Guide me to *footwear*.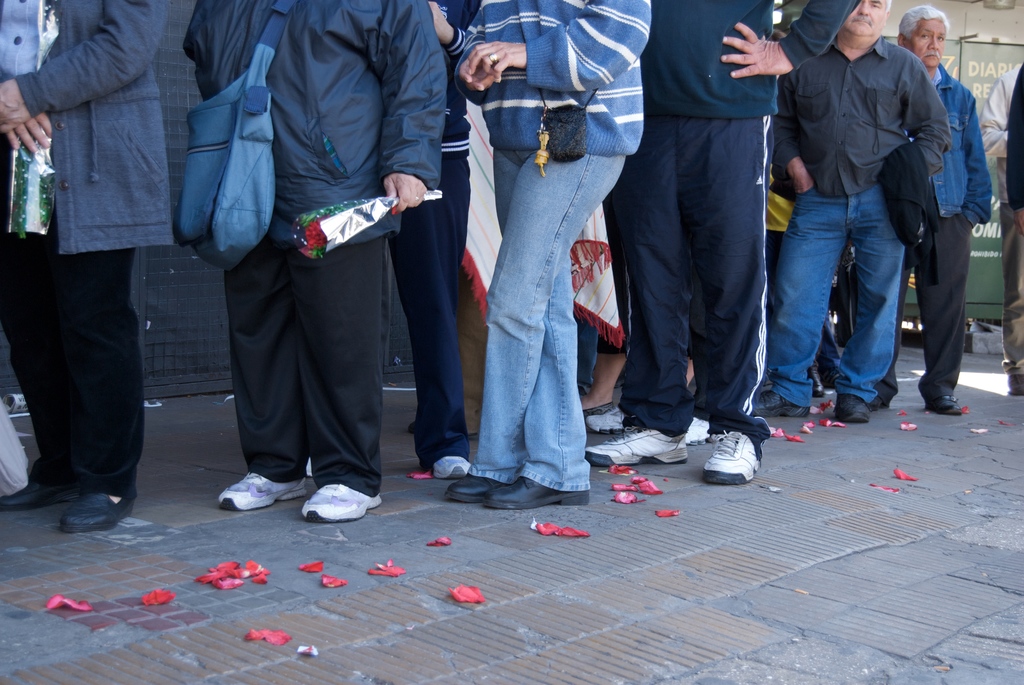
Guidance: [left=688, top=420, right=768, bottom=486].
